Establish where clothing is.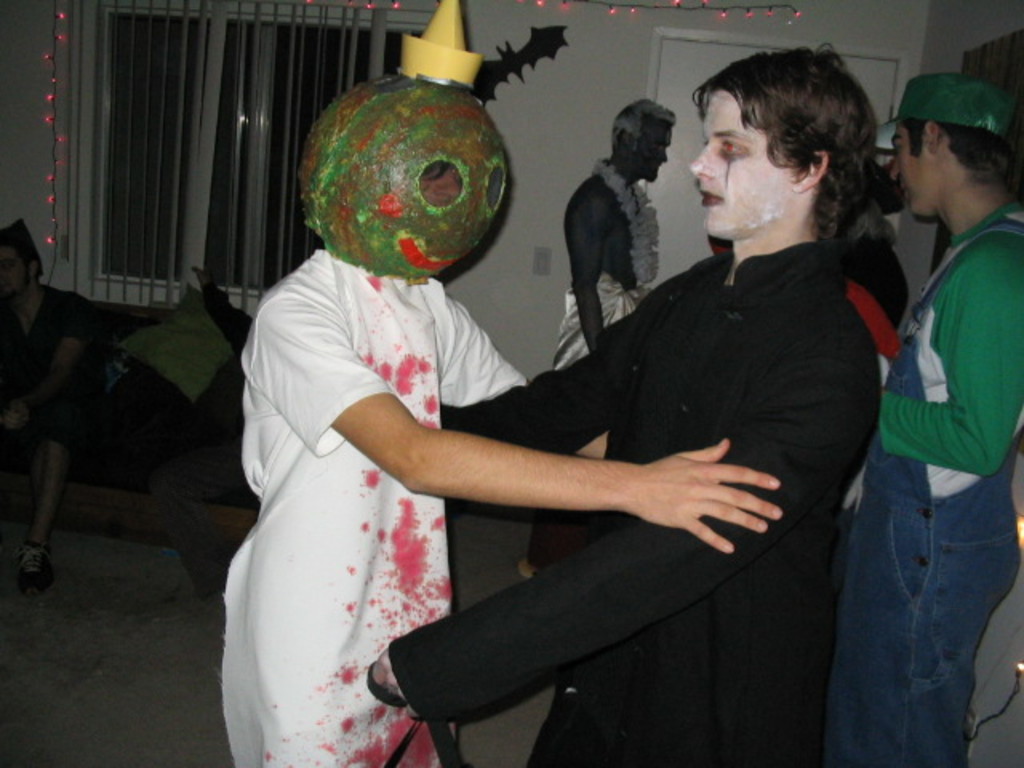
Established at box(390, 235, 883, 766).
